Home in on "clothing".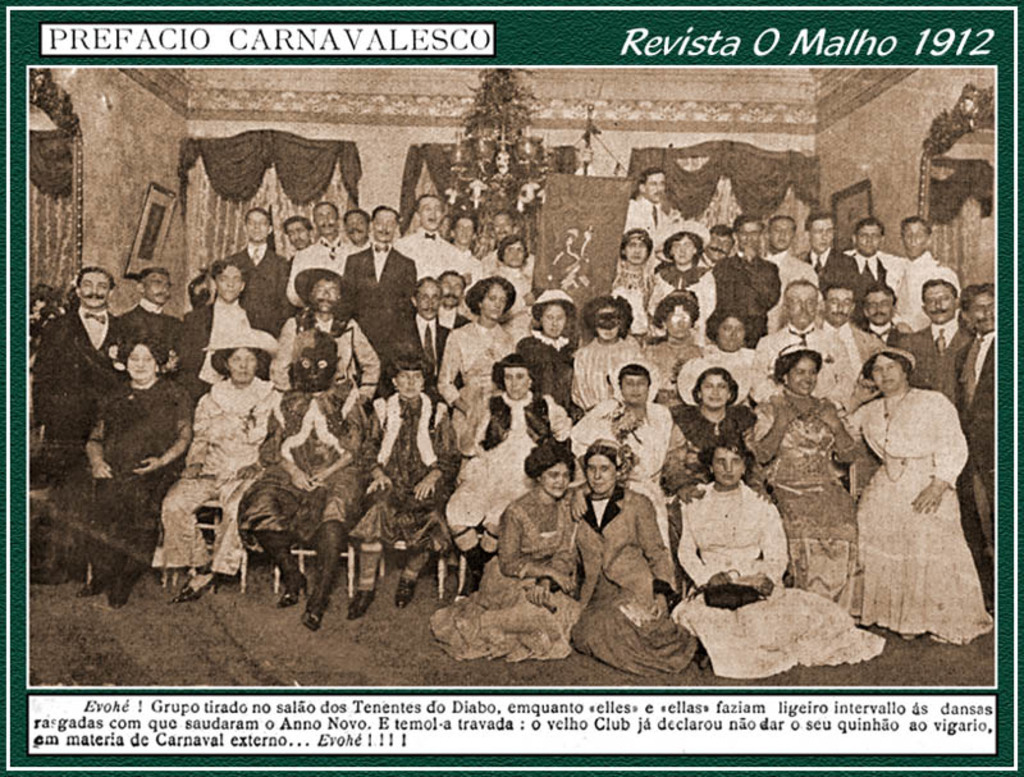
Homed in at 648:328:701:392.
